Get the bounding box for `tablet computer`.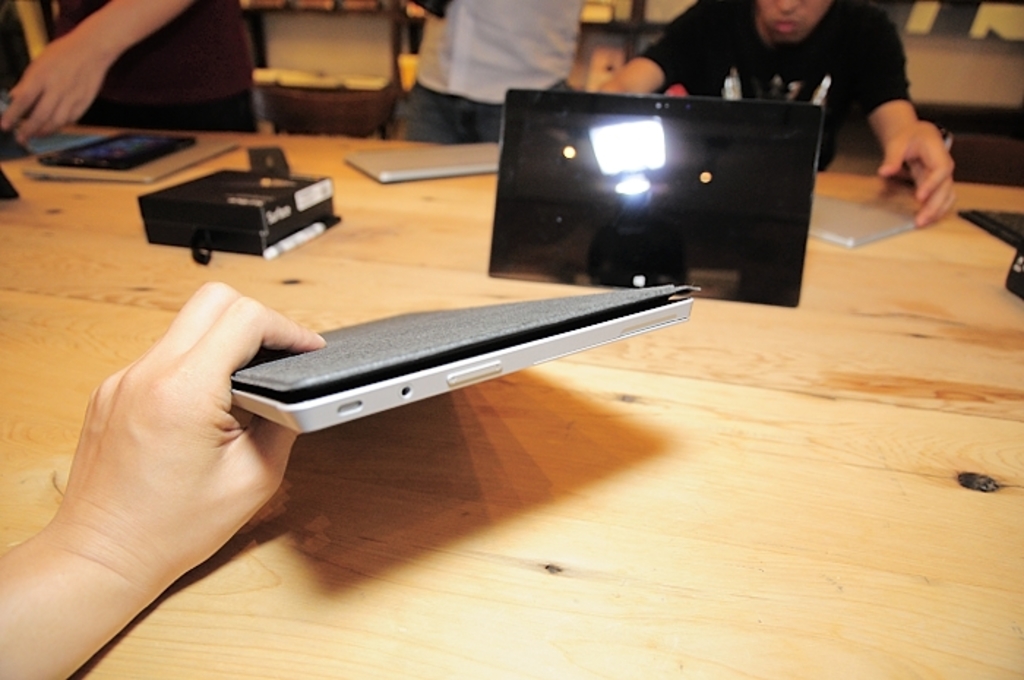
484/86/825/307.
